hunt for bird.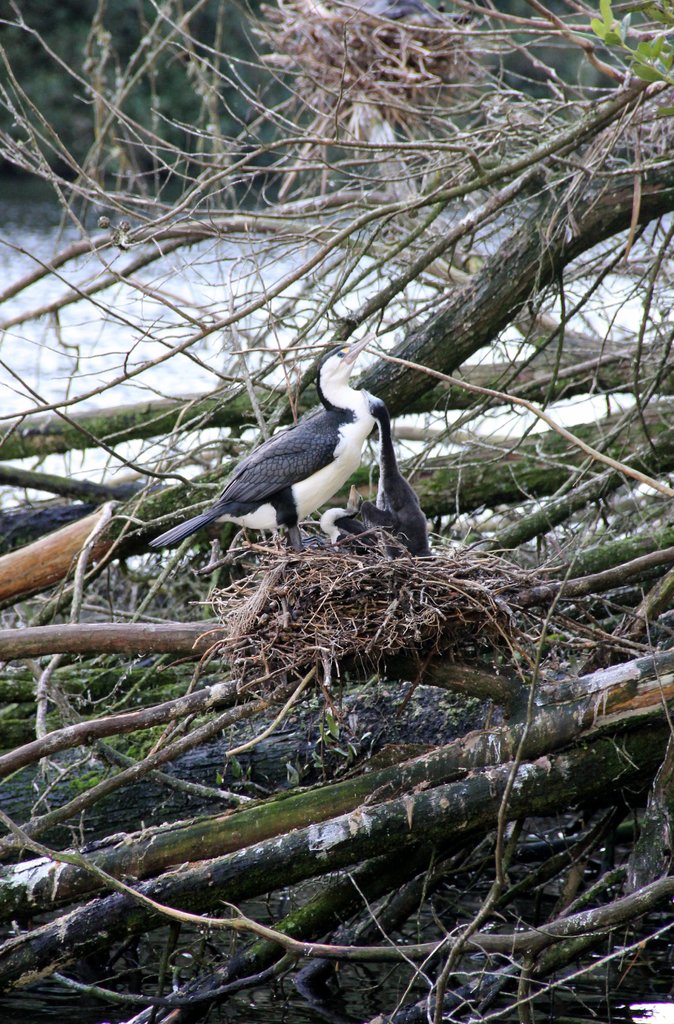
Hunted down at detection(159, 356, 418, 575).
